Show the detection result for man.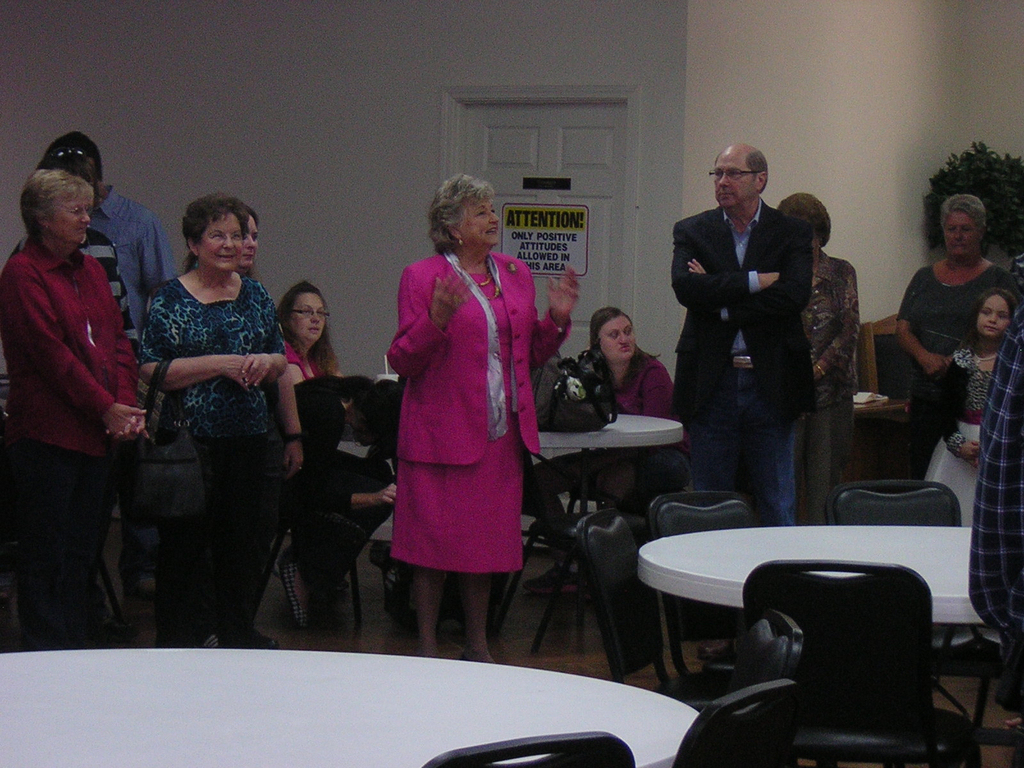
x1=7, y1=147, x2=142, y2=347.
